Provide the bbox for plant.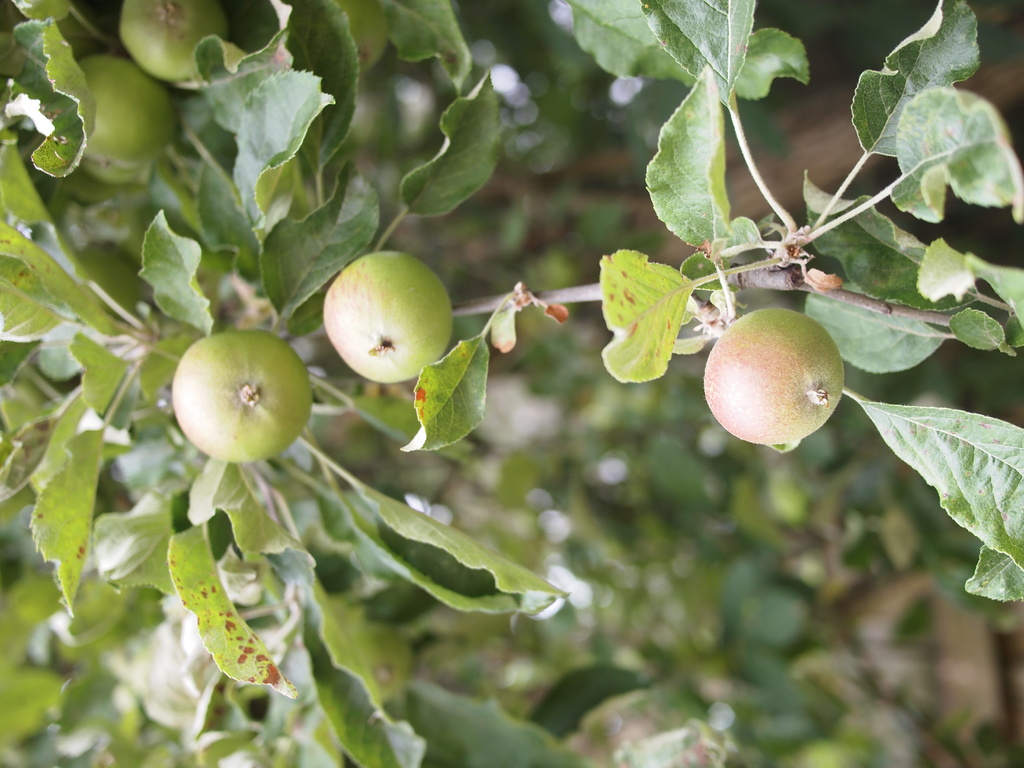
{"left": 0, "top": 0, "right": 1023, "bottom": 767}.
